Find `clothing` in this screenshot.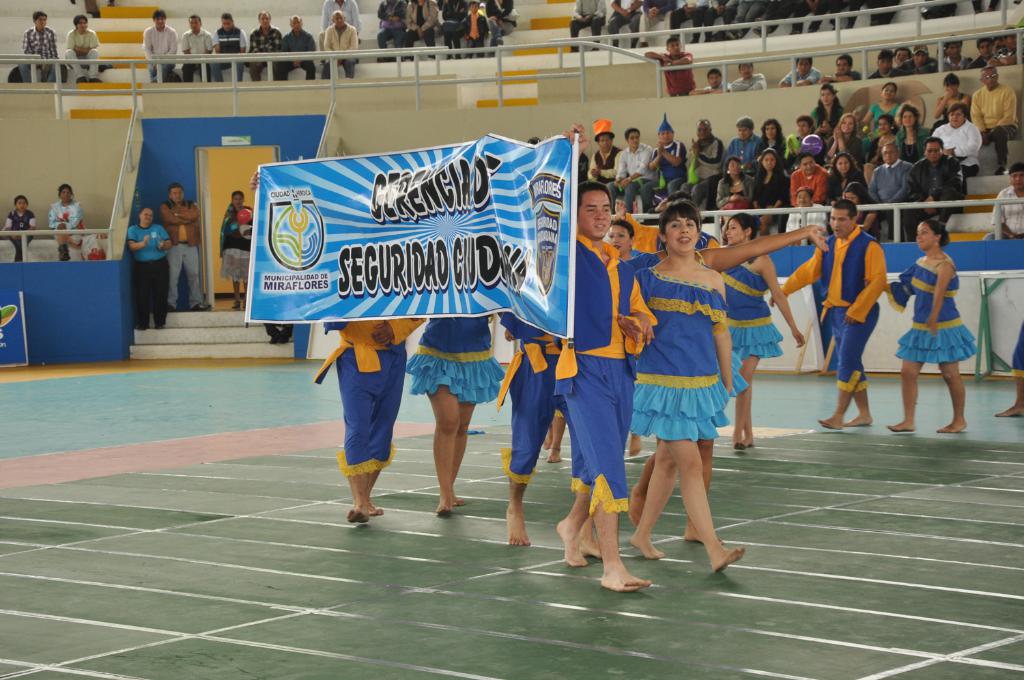
The bounding box for `clothing` is select_region(16, 19, 62, 84).
